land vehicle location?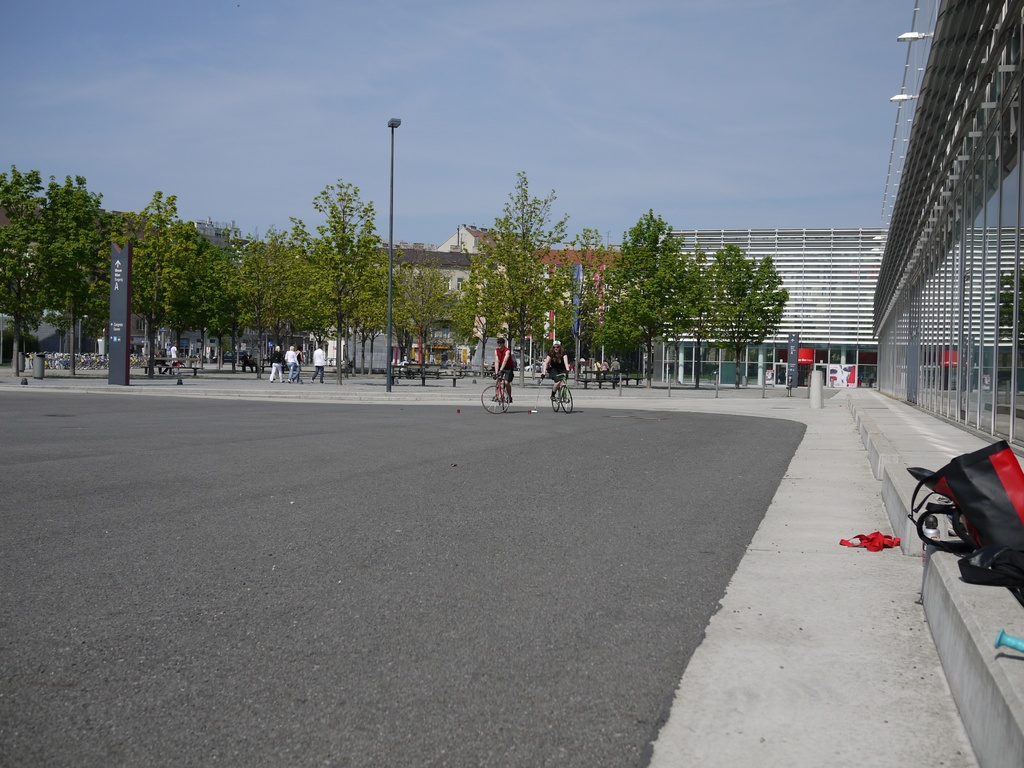
553/372/570/415
